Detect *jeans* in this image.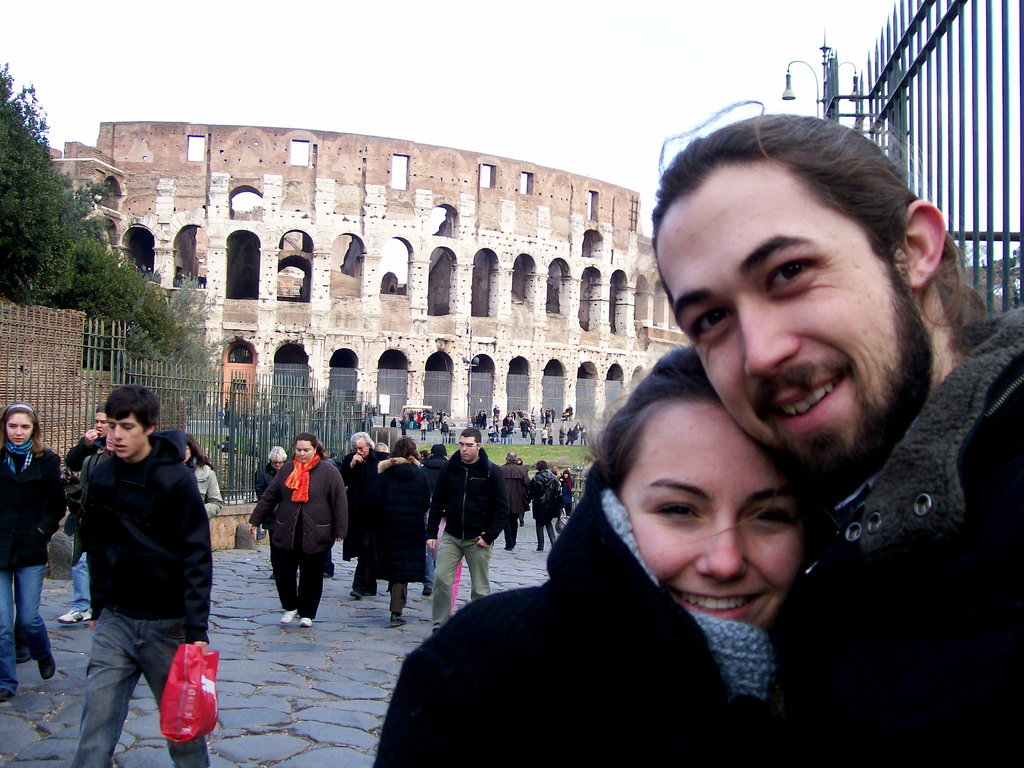
Detection: <box>353,557,380,593</box>.
